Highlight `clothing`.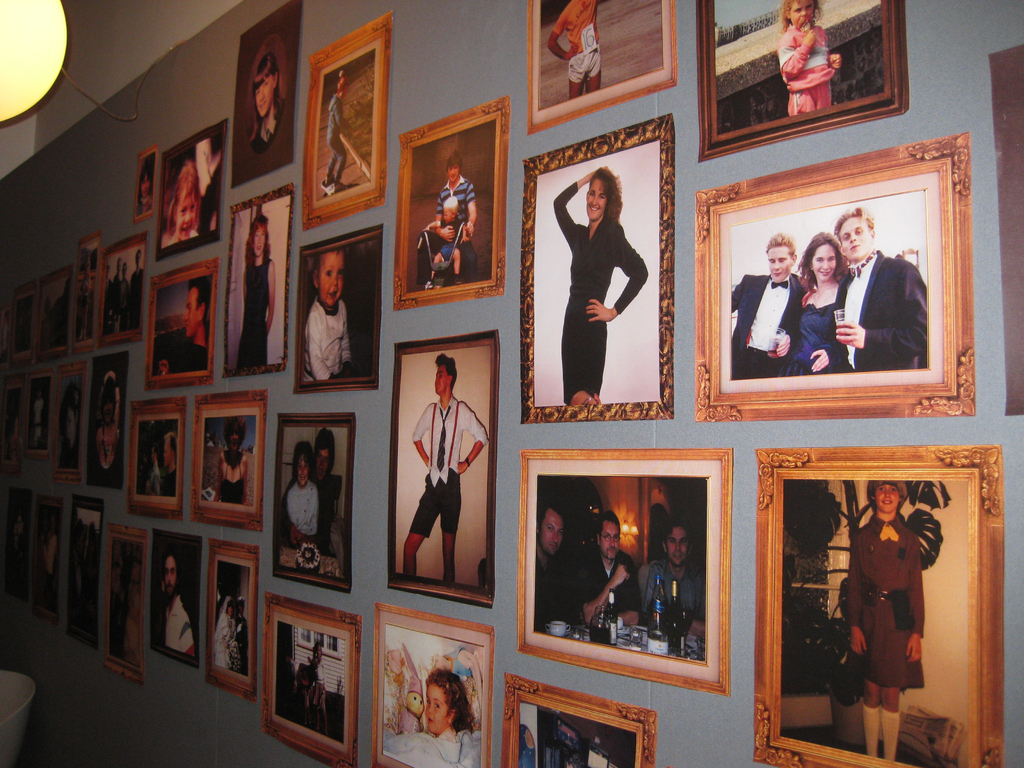
Highlighted region: detection(164, 466, 176, 494).
